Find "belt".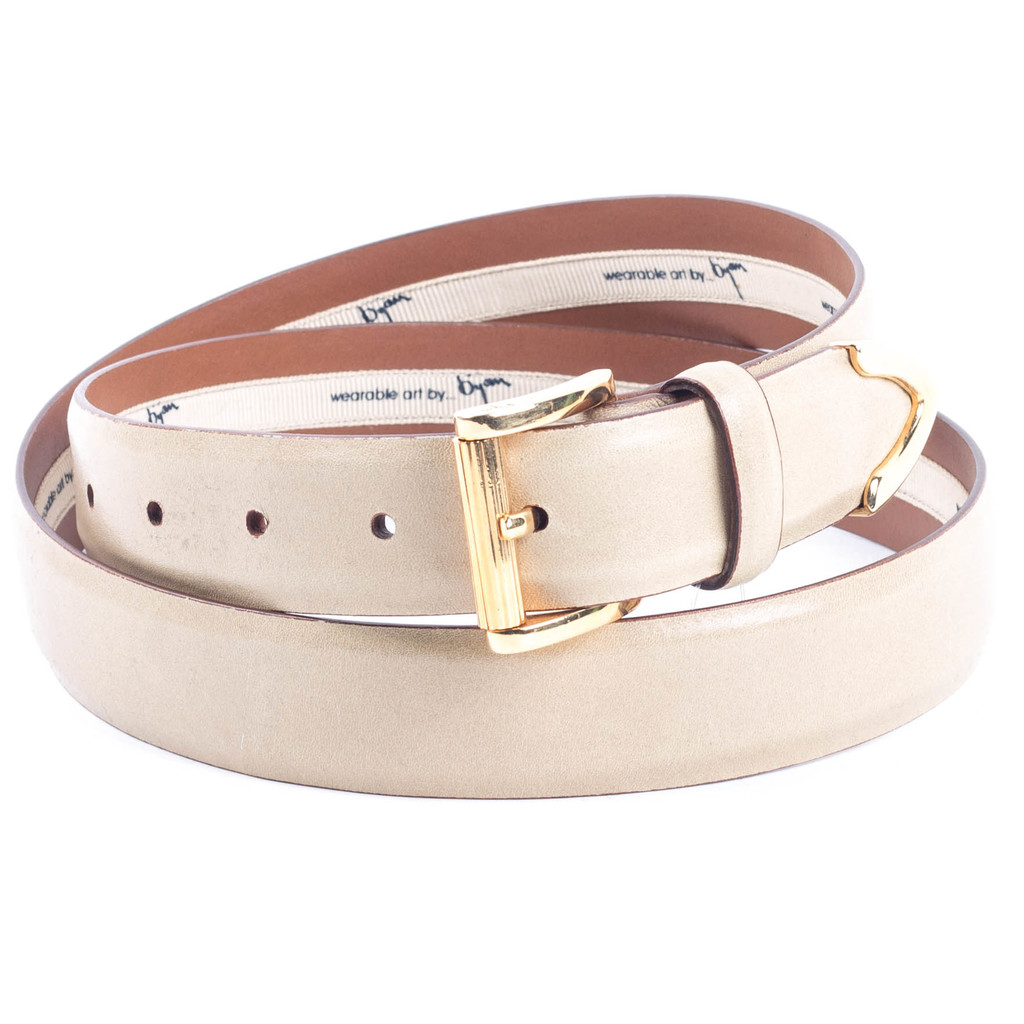
bbox=[7, 193, 993, 801].
